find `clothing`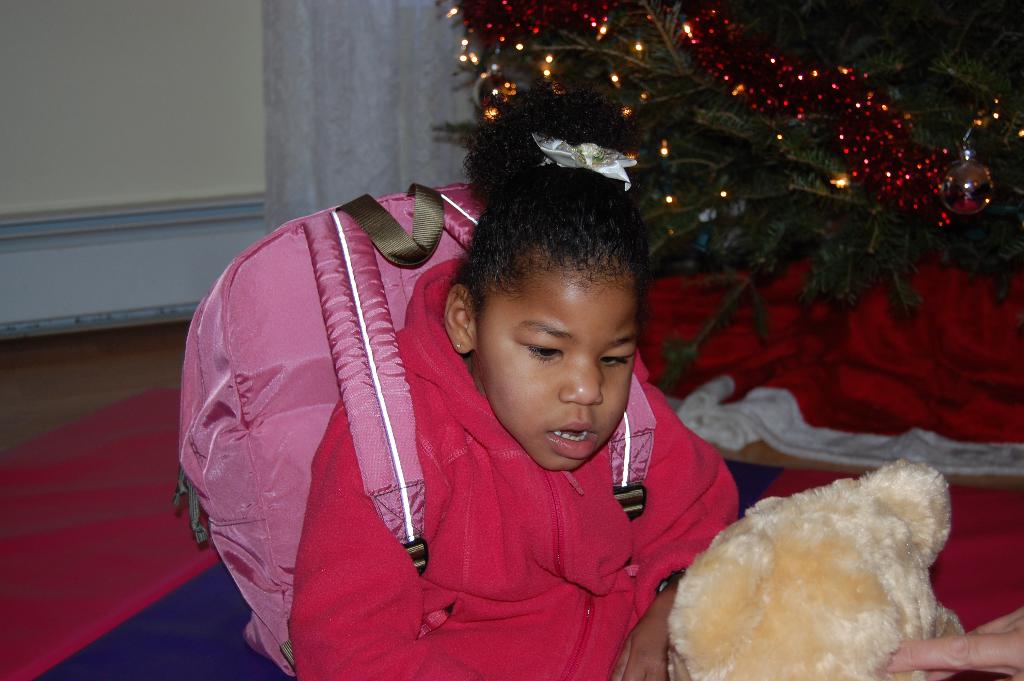
(193, 188, 775, 677)
